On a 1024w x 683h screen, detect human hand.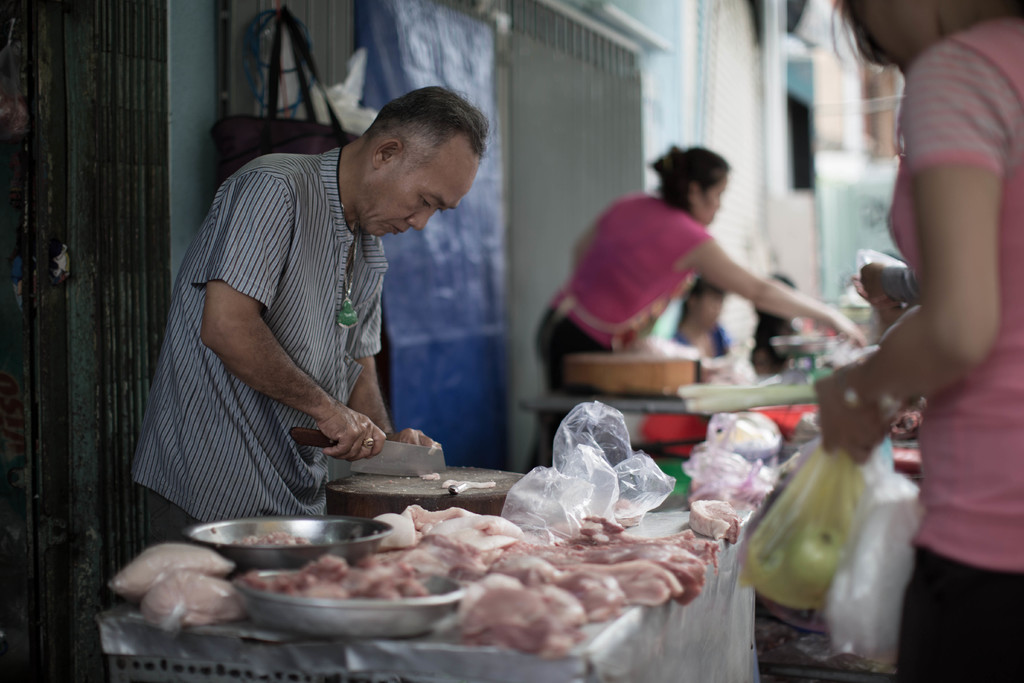
(826,308,869,347).
